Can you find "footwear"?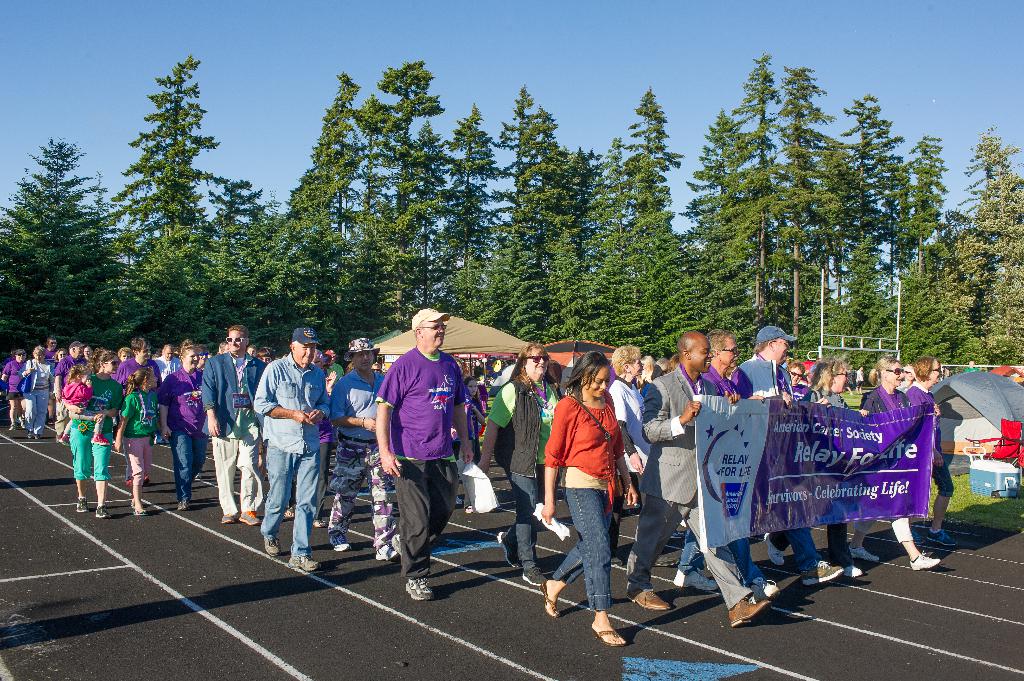
Yes, bounding box: [540,580,563,623].
